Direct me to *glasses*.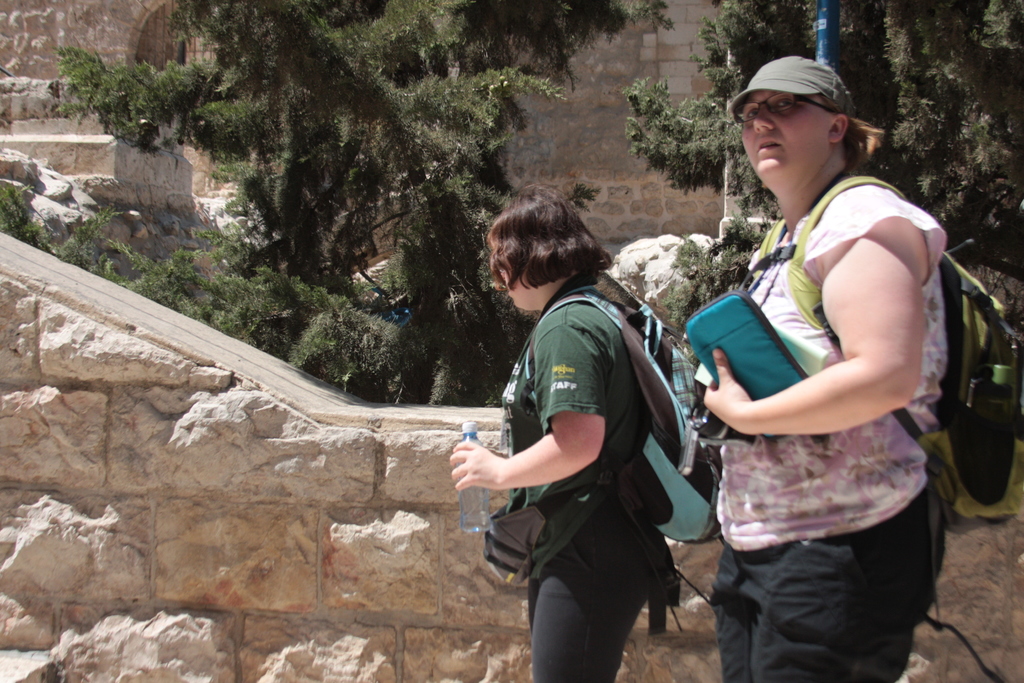
Direction: [left=727, top=94, right=838, bottom=119].
